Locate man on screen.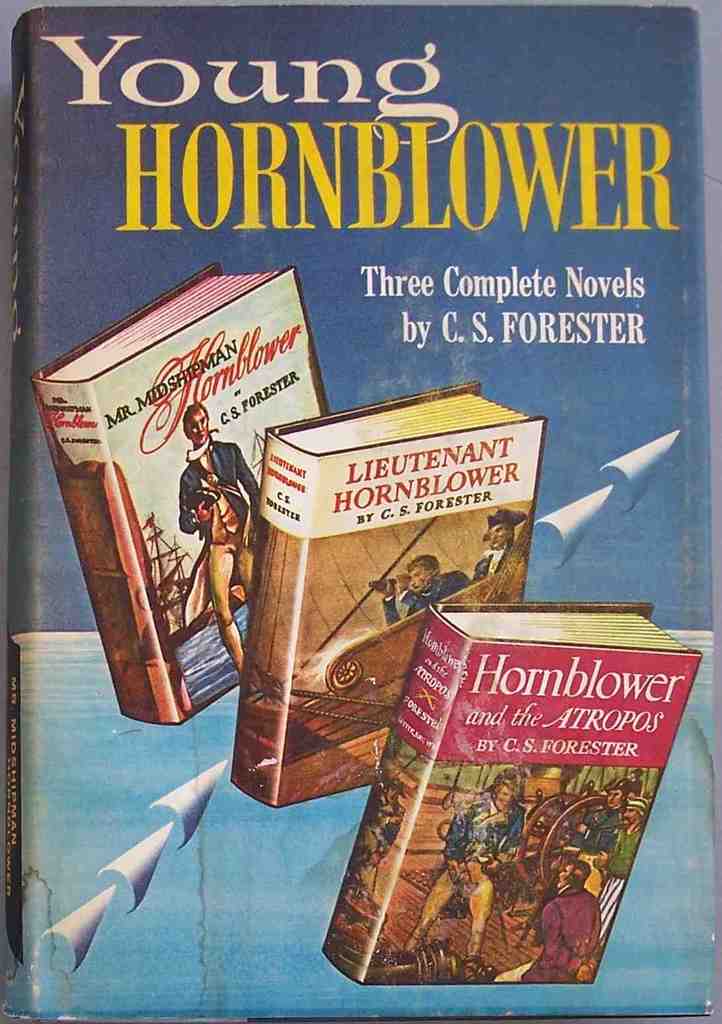
On screen at BBox(179, 408, 282, 680).
